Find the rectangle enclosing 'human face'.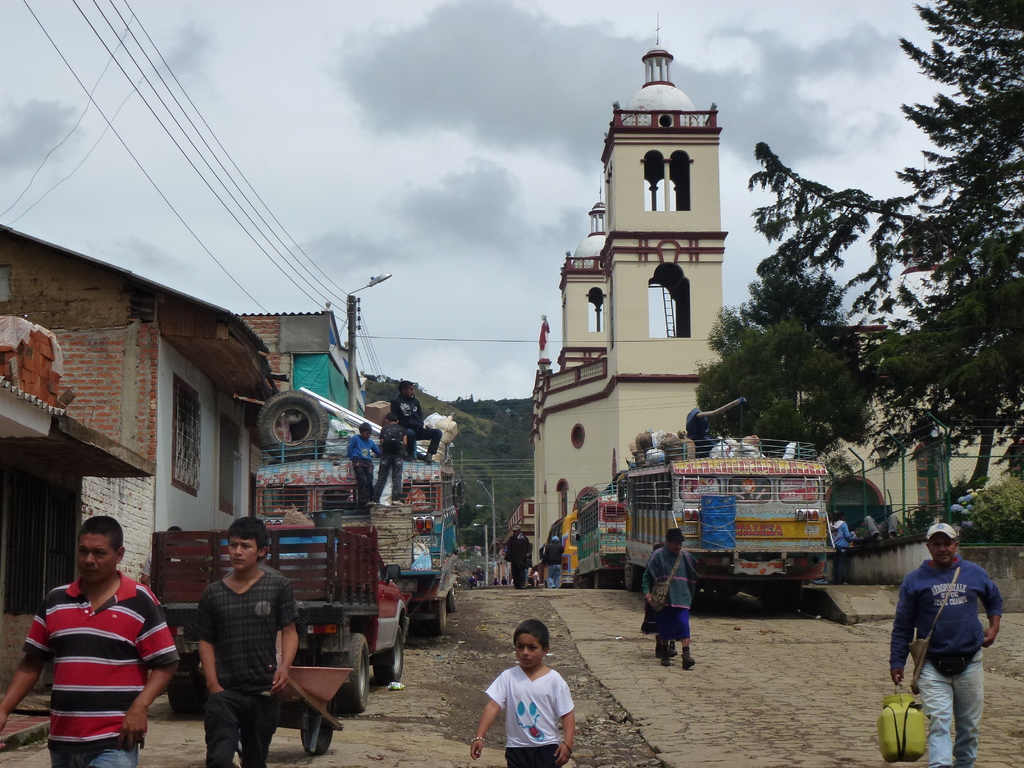
<region>362, 429, 372, 440</region>.
